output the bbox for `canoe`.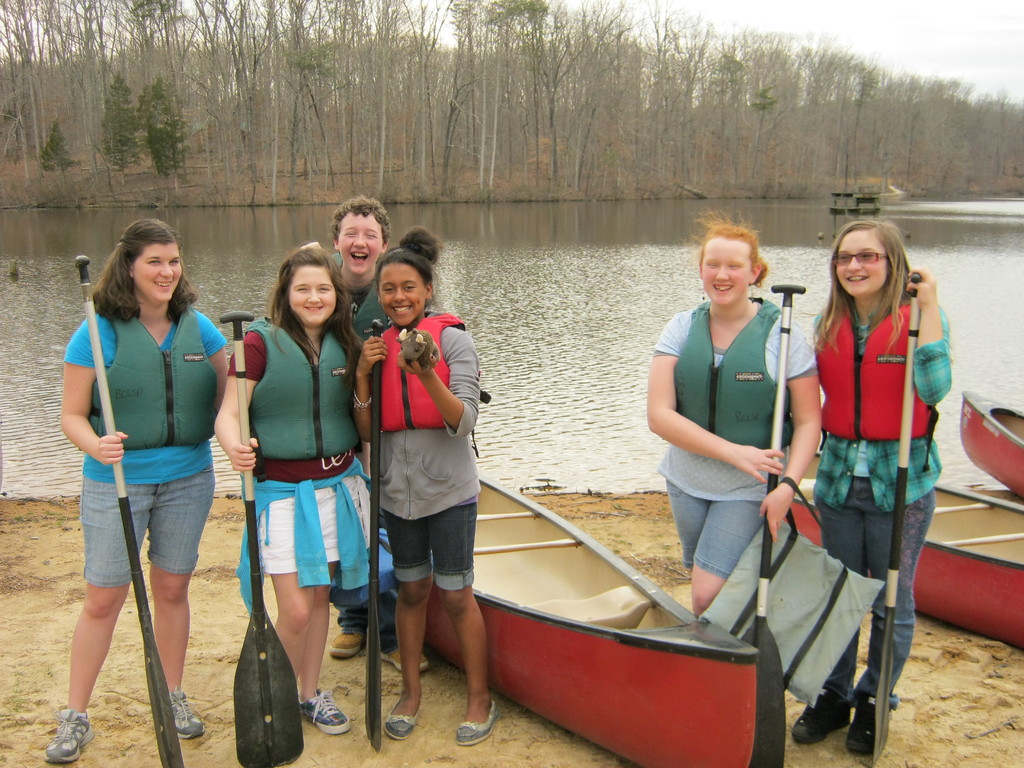
960, 390, 1023, 498.
